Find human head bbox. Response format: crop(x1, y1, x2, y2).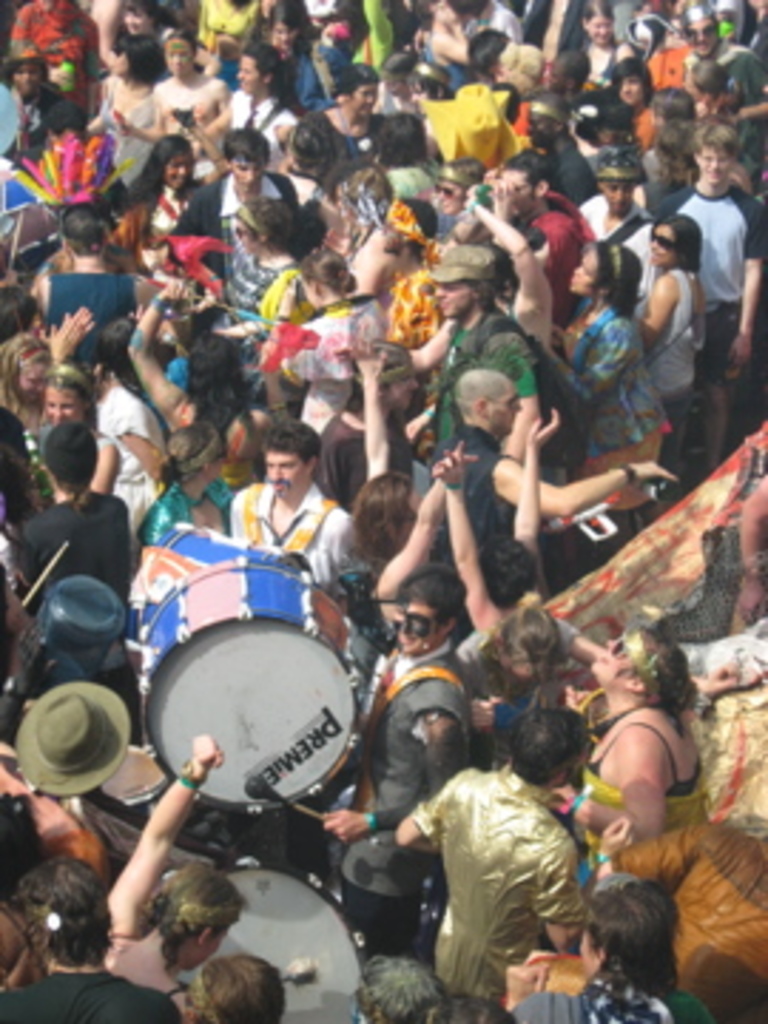
crop(381, 48, 430, 108).
